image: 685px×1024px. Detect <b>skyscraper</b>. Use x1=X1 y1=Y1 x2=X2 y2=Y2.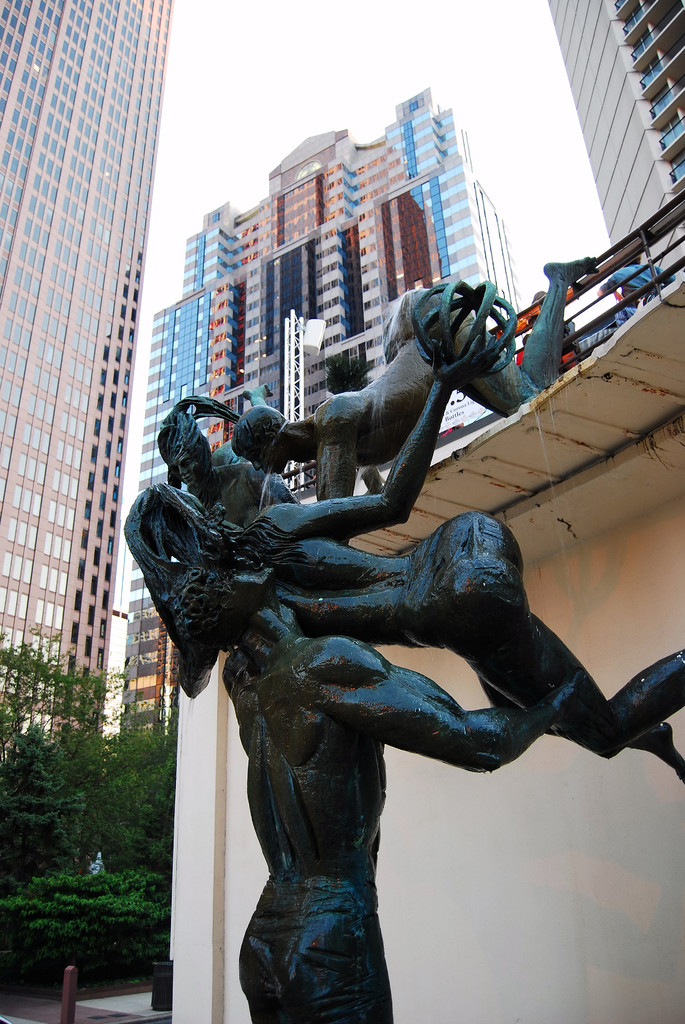
x1=13 y1=6 x2=191 y2=754.
